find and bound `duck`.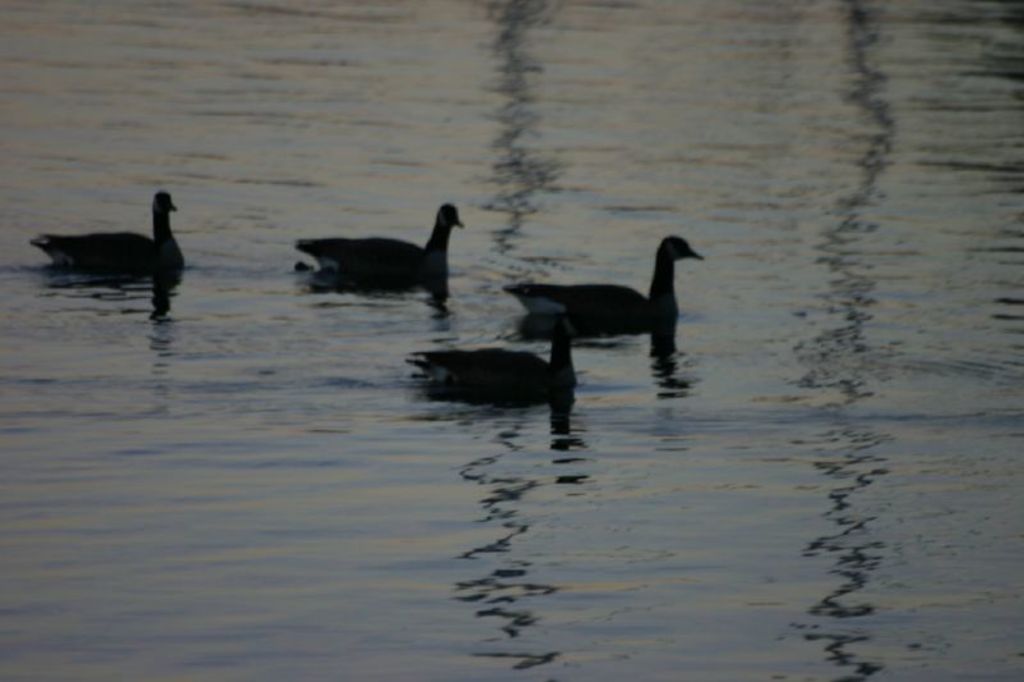
Bound: (24, 188, 180, 287).
